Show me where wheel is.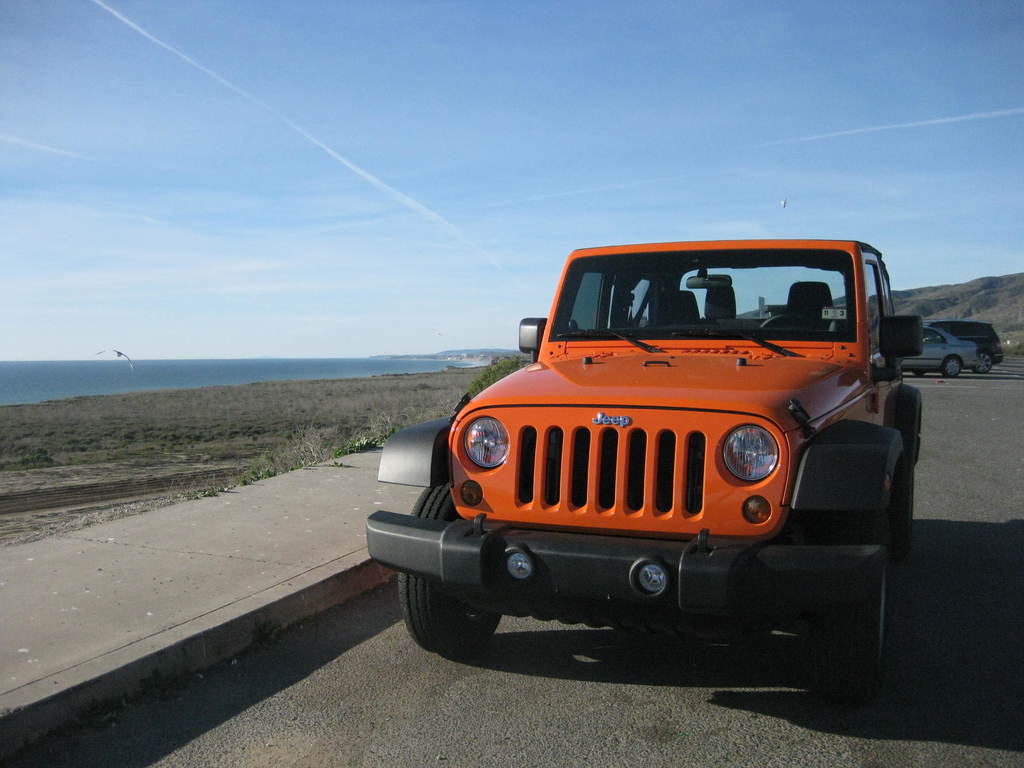
wheel is at <region>759, 310, 817, 335</region>.
